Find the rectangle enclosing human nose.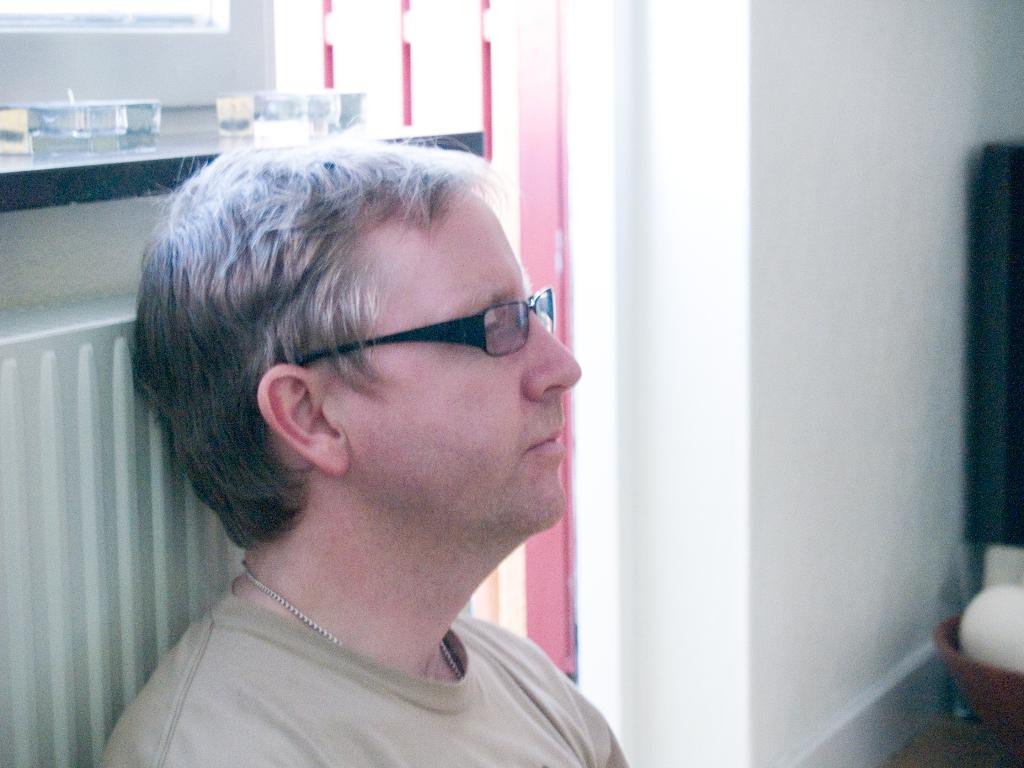
[513, 327, 589, 408].
